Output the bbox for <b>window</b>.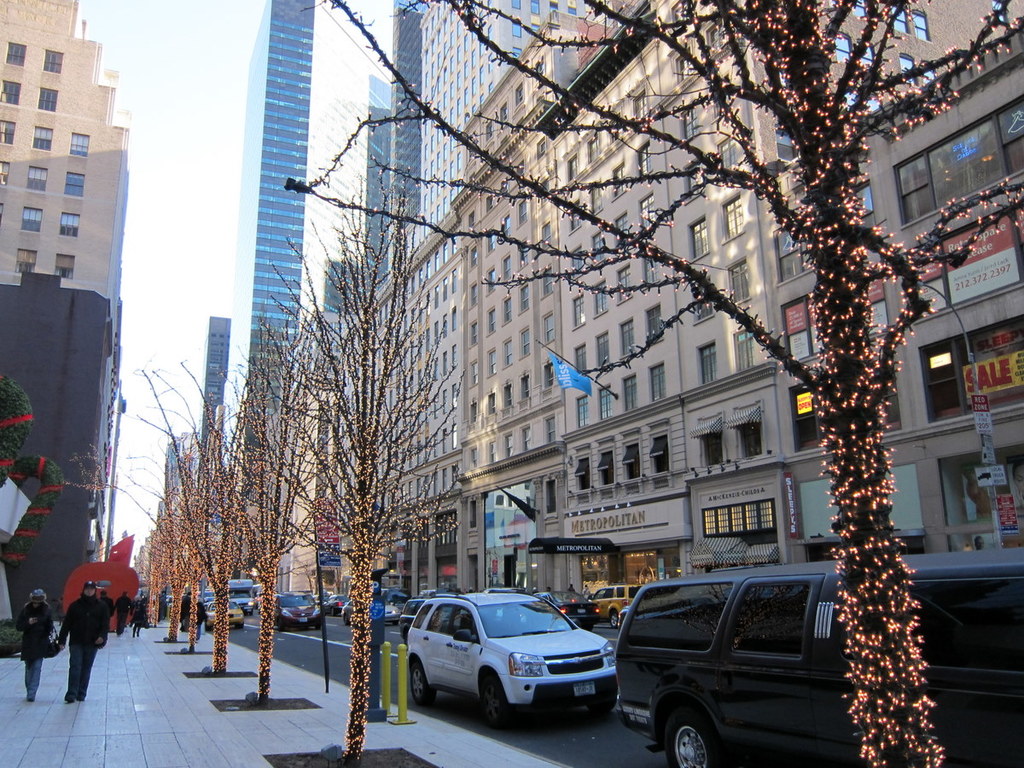
rect(569, 0, 576, 15).
